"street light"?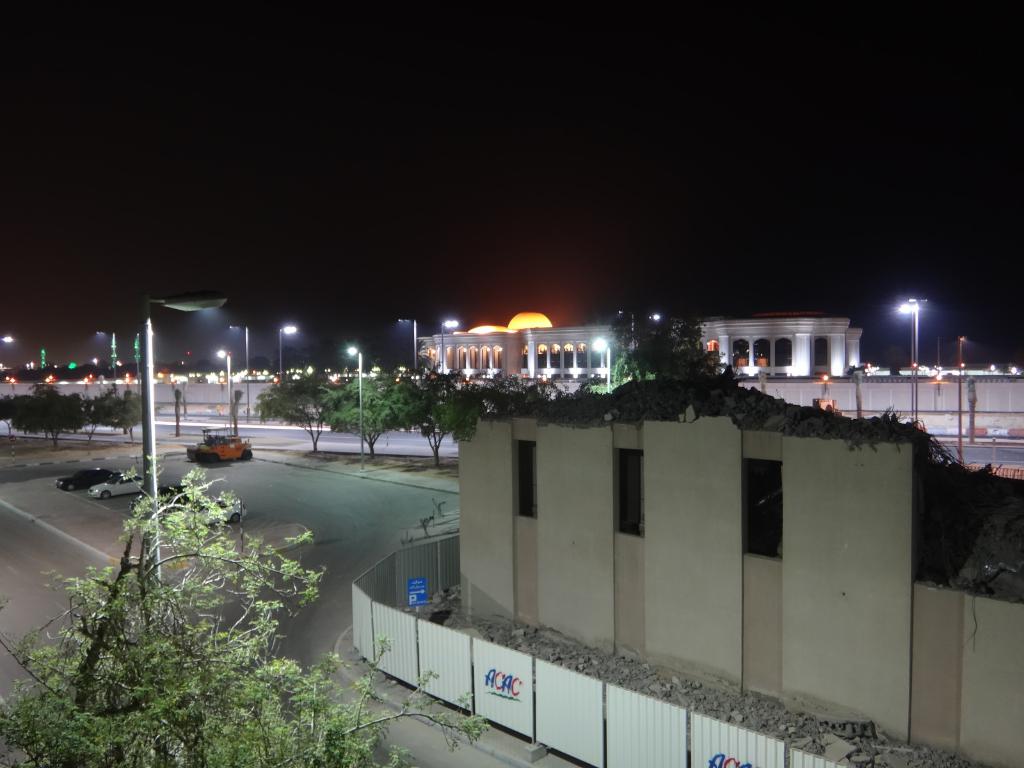
box=[442, 317, 459, 404]
